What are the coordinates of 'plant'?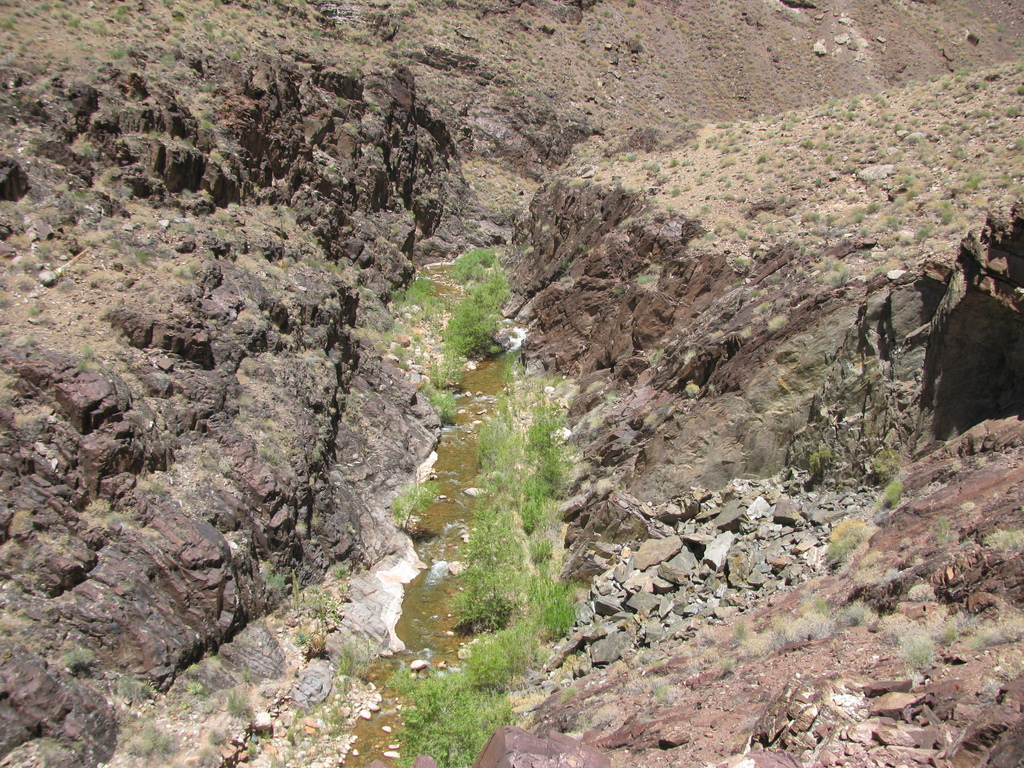
BBox(181, 221, 194, 240).
